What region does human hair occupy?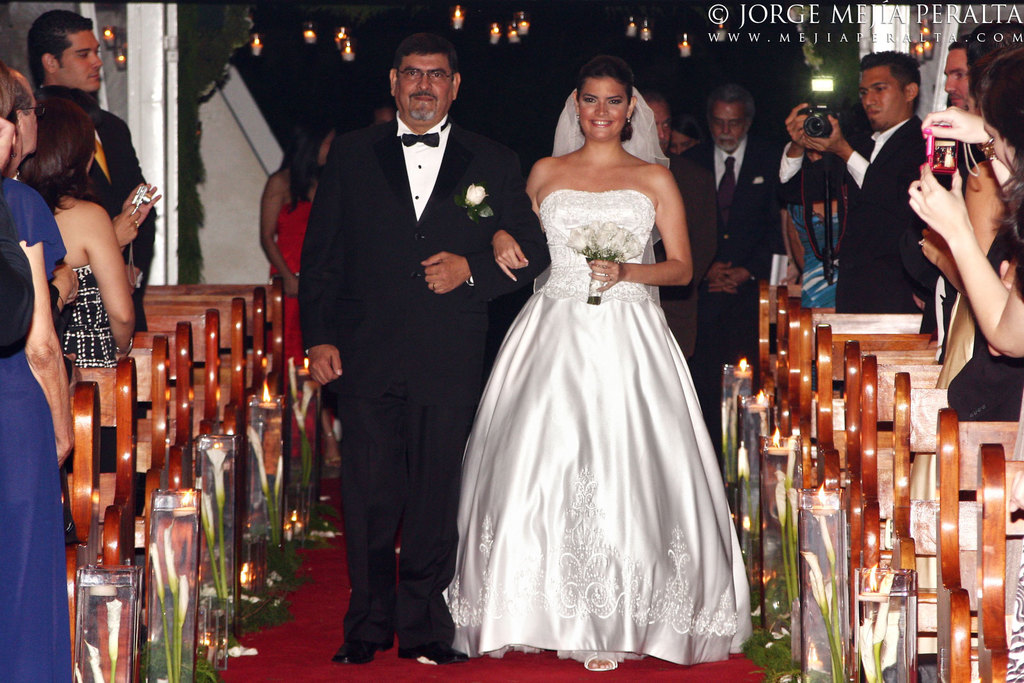
x1=704, y1=88, x2=756, y2=125.
